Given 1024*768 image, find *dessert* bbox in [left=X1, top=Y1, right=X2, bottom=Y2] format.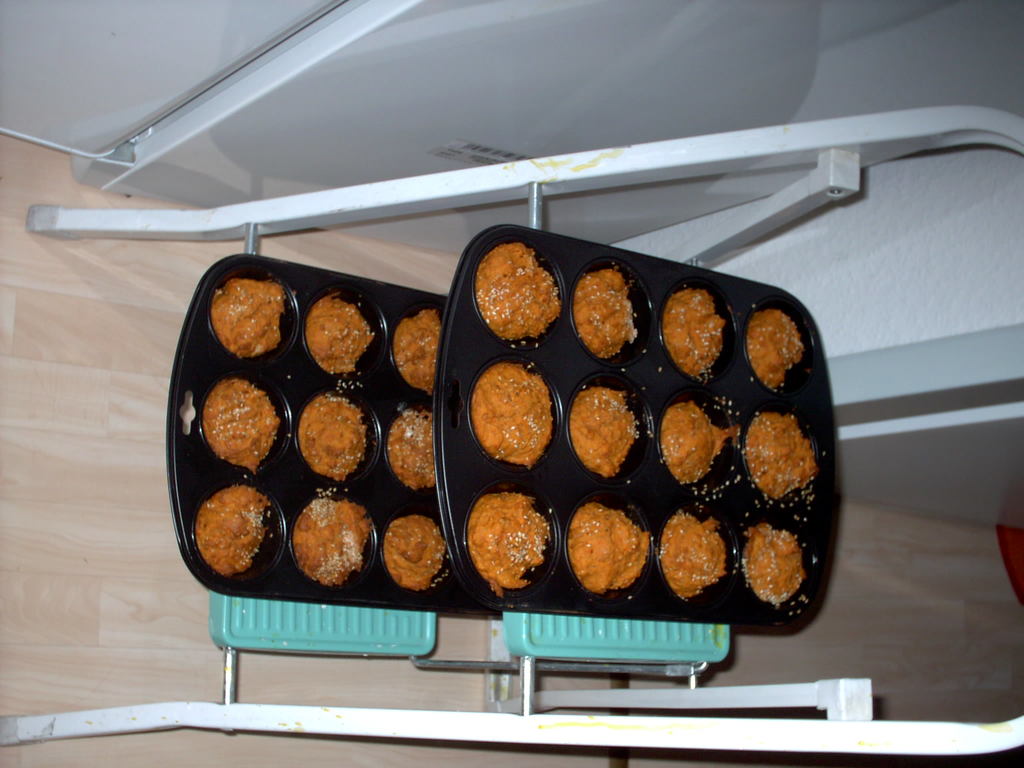
[left=196, top=485, right=268, bottom=573].
